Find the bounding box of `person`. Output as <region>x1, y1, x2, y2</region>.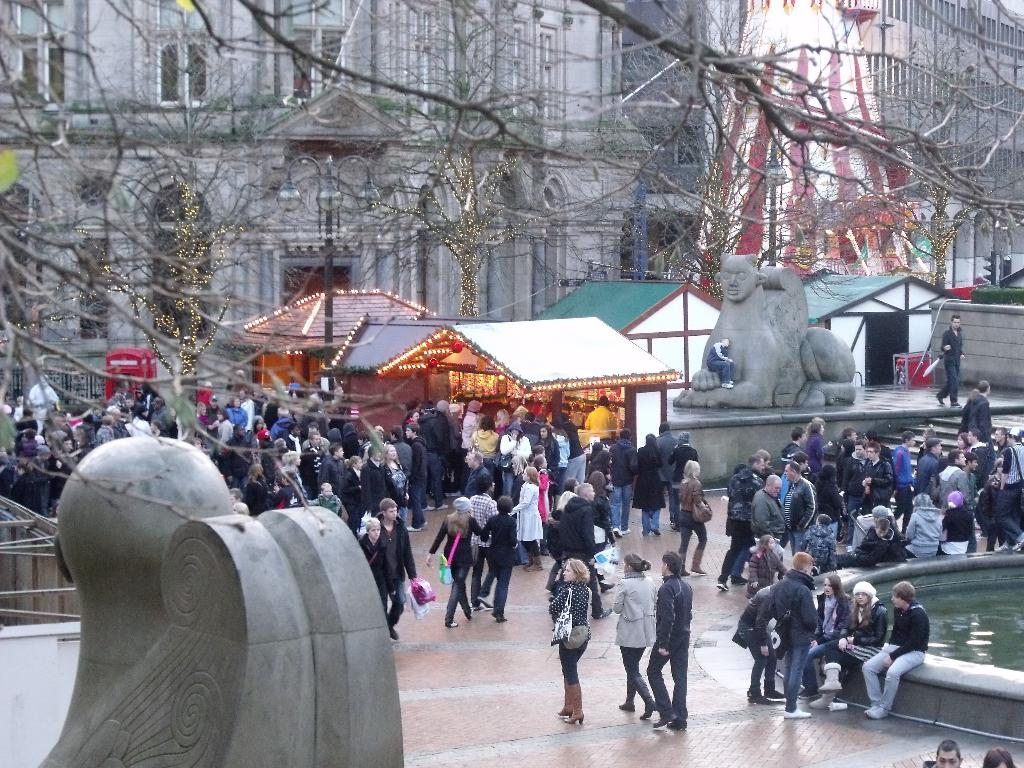
<region>476, 412, 509, 458</region>.
